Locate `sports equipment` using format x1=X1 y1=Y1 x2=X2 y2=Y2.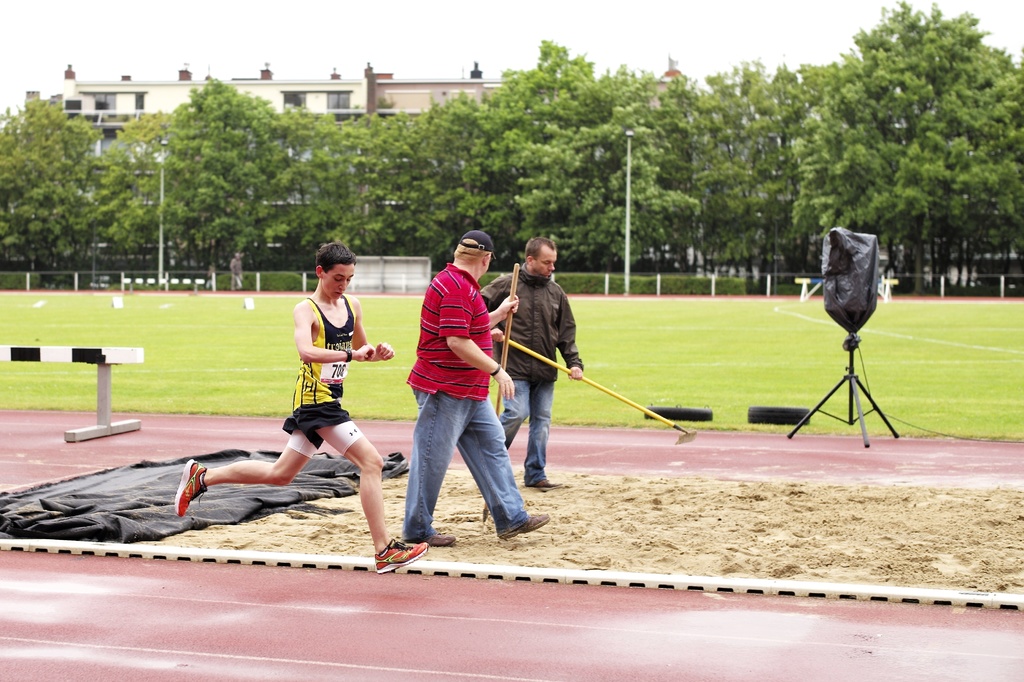
x1=374 y1=541 x2=428 y2=574.
